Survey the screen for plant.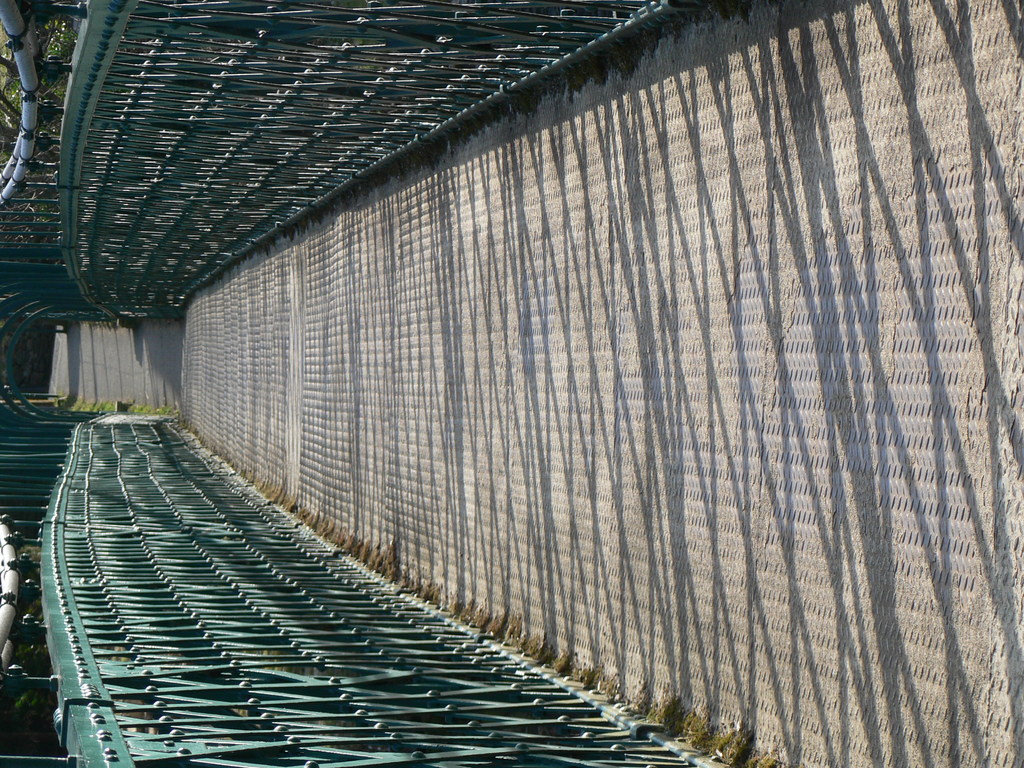
Survey found: 364,540,402,582.
